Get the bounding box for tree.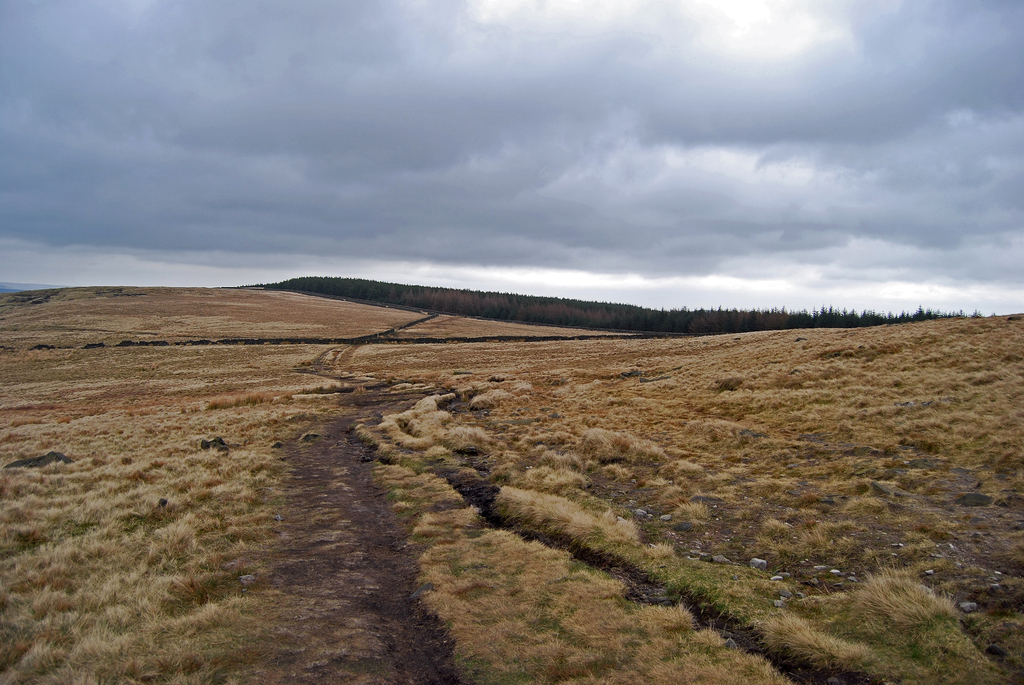
257,270,996,342.
